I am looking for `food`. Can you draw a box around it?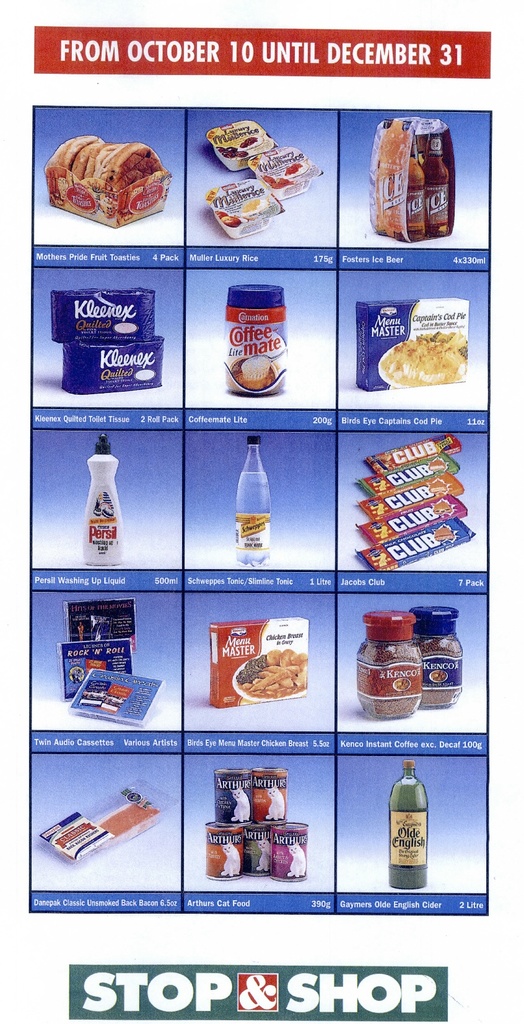
Sure, the bounding box is bbox=[61, 335, 164, 394].
